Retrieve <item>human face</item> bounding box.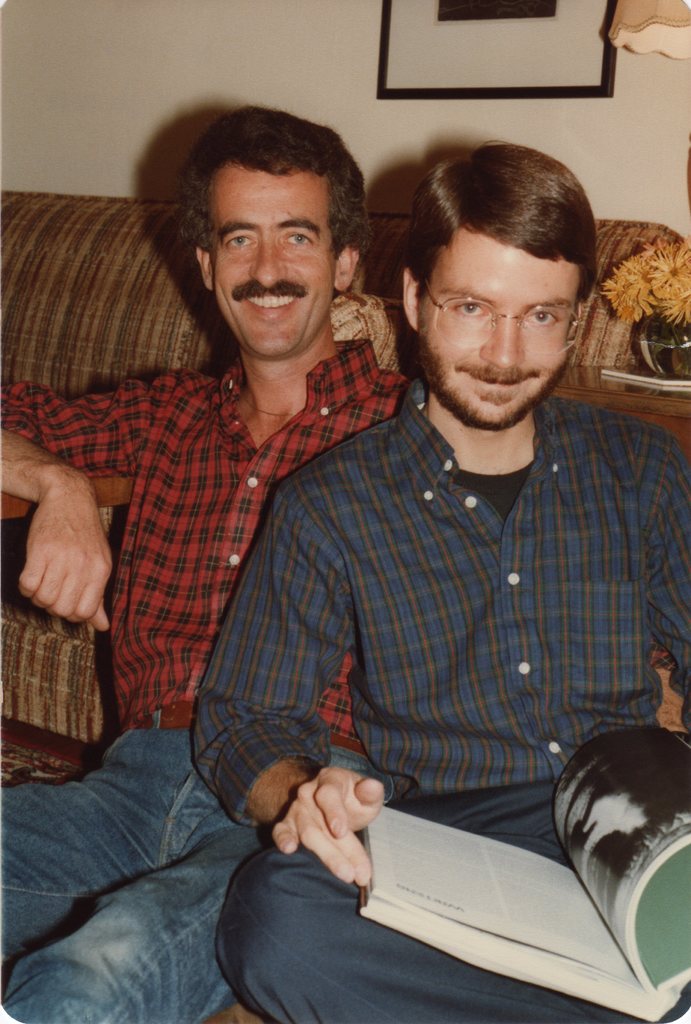
Bounding box: pyautogui.locateOnScreen(223, 168, 348, 357).
